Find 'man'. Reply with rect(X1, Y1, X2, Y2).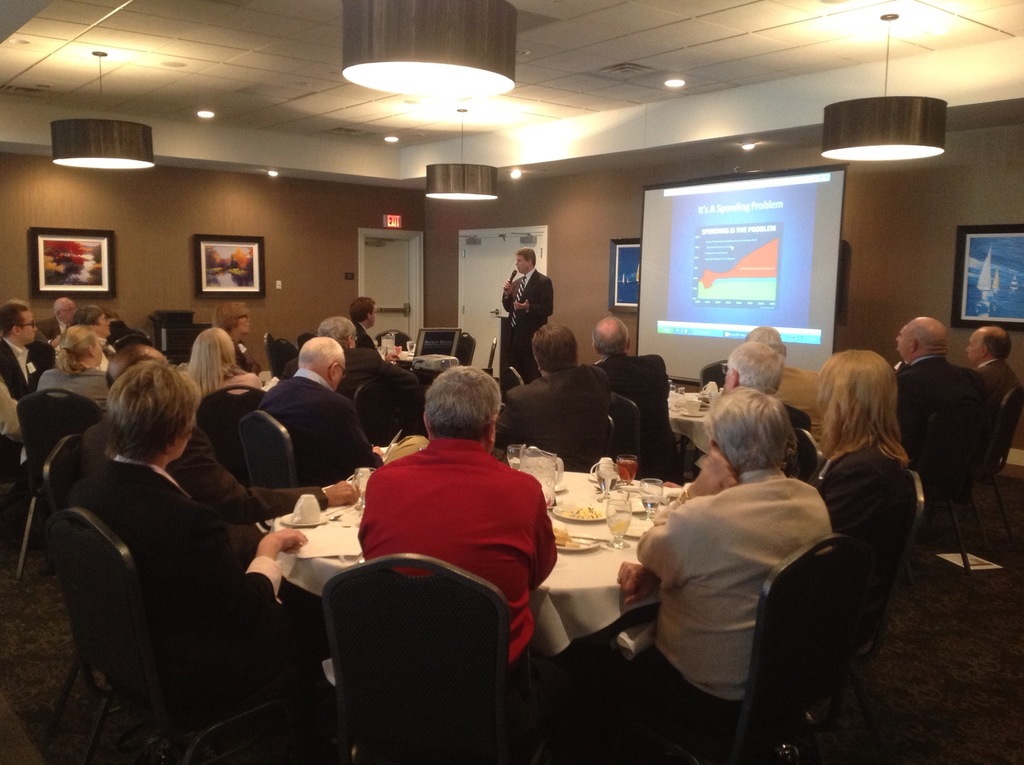
rect(77, 339, 362, 527).
